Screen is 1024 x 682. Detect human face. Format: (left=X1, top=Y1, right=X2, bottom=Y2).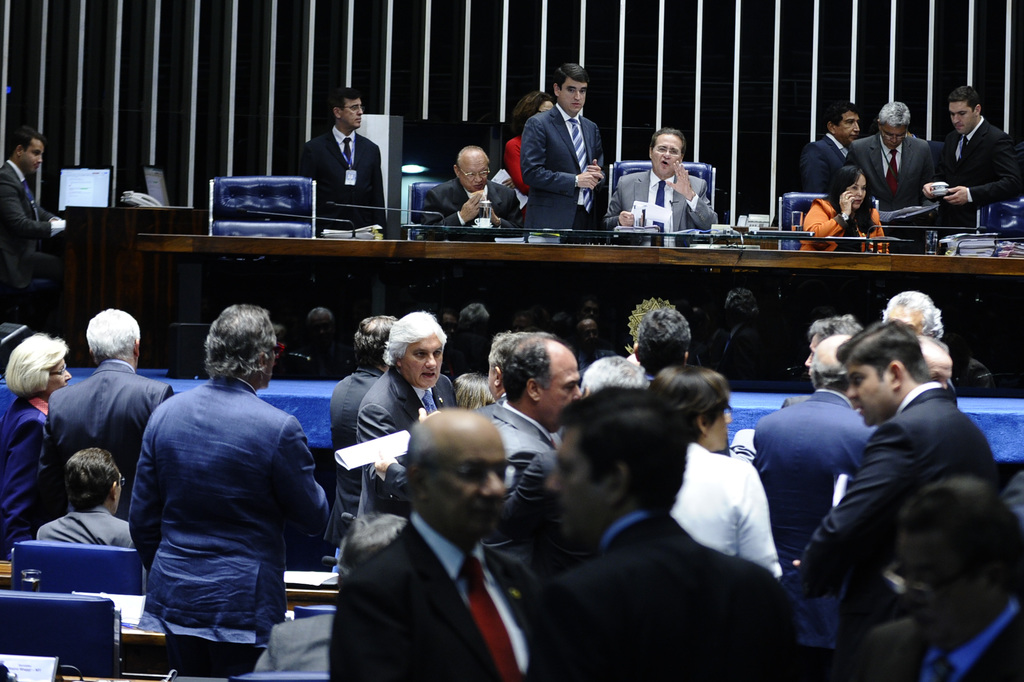
(left=654, top=133, right=678, bottom=174).
